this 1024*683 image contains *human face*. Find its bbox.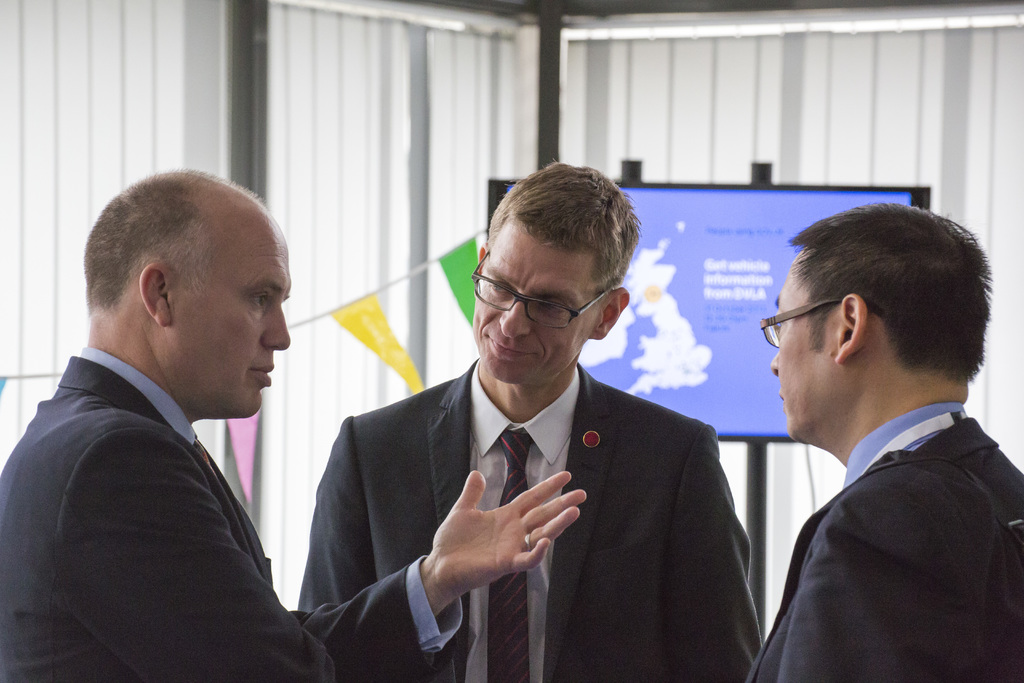
{"x1": 171, "y1": 213, "x2": 302, "y2": 431}.
